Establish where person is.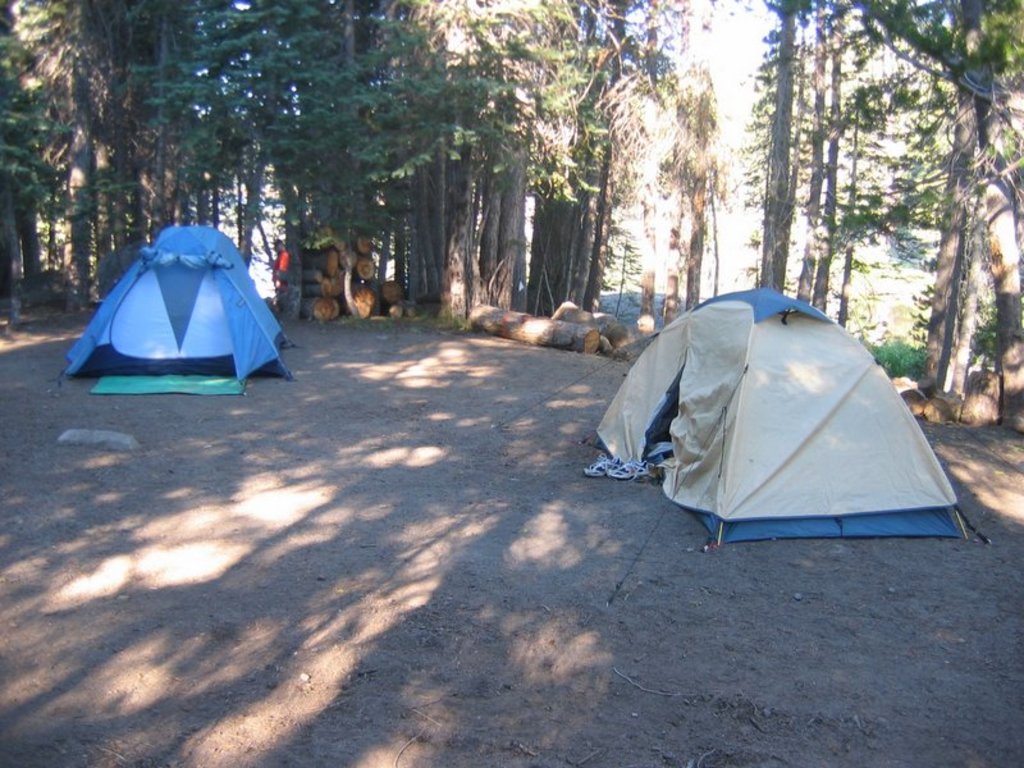
Established at bbox=[268, 237, 287, 283].
